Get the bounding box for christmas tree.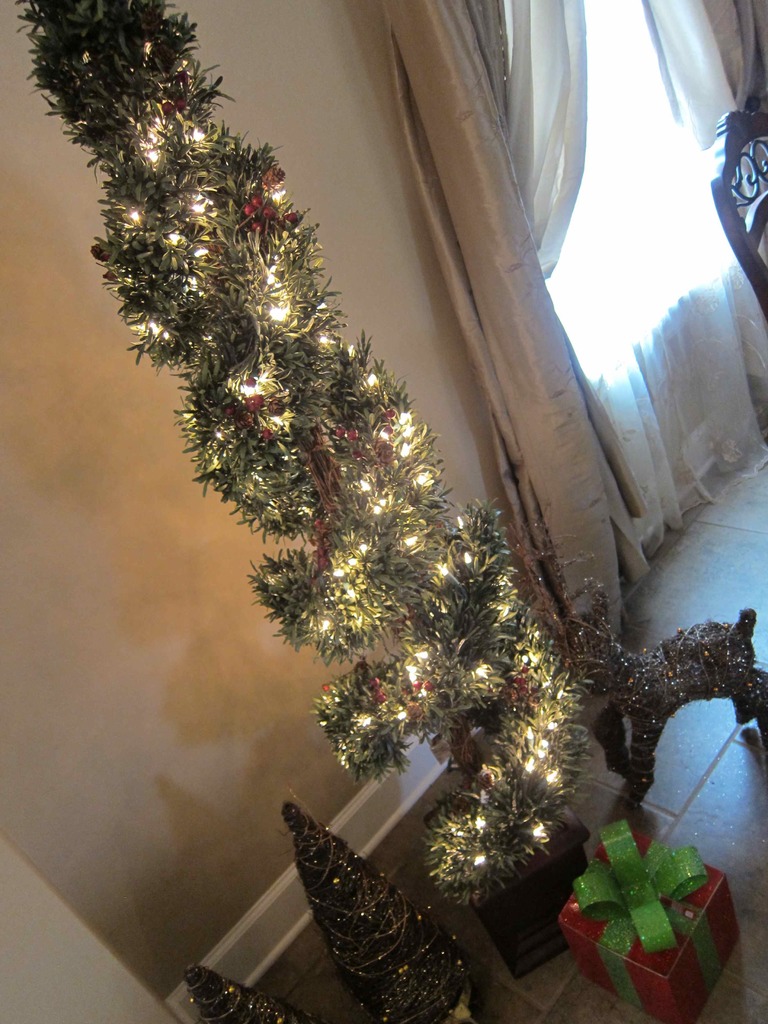
Rect(286, 803, 483, 1023).
